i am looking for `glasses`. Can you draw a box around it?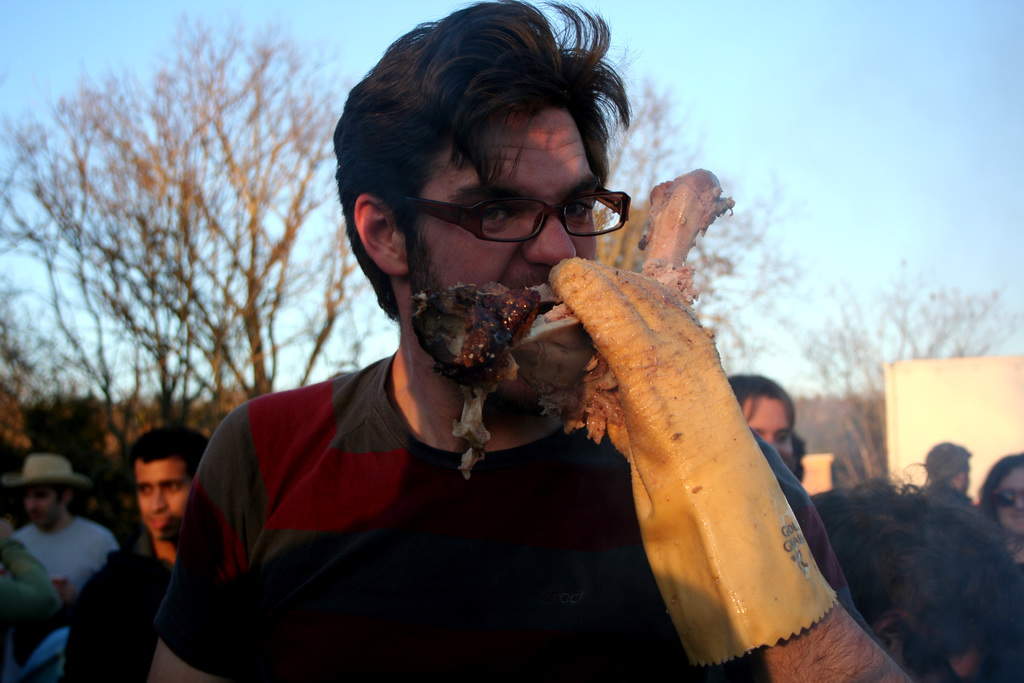
Sure, the bounding box is (left=390, top=189, right=630, bottom=243).
